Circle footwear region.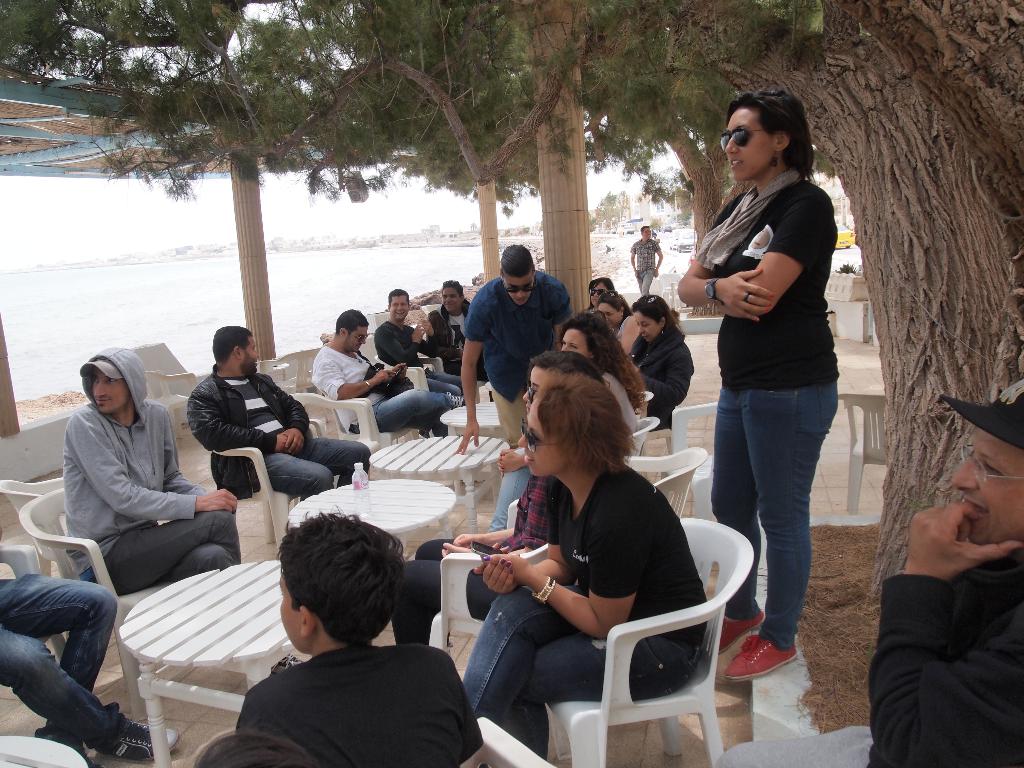
Region: 94/717/179/760.
